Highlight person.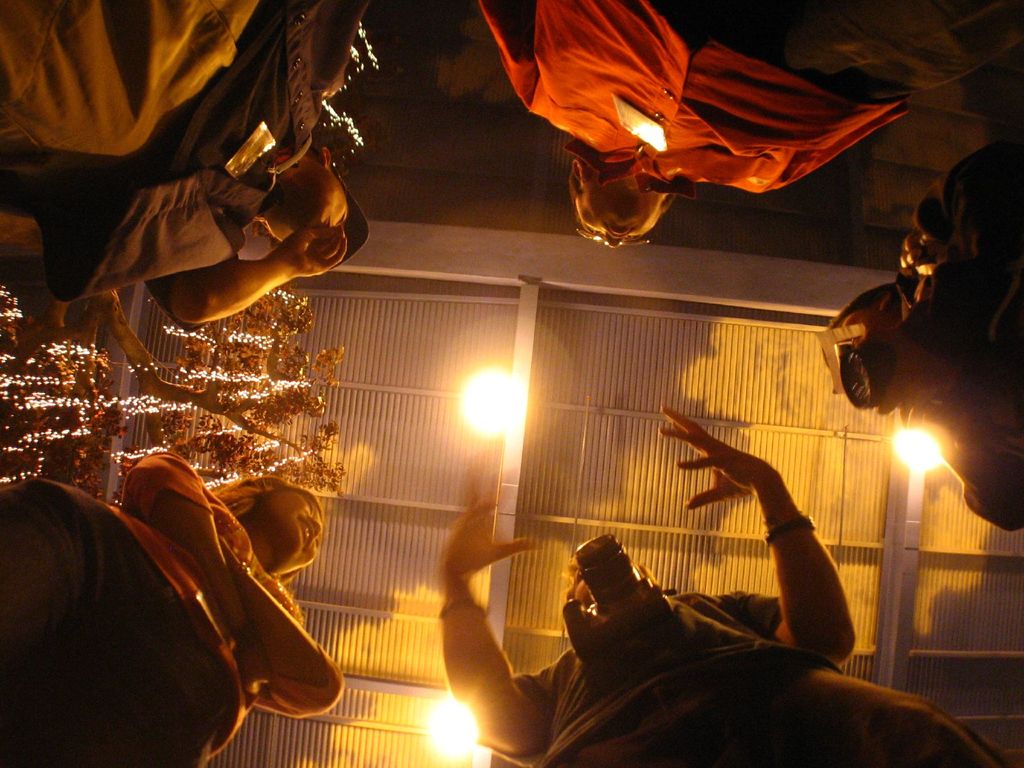
Highlighted region: {"x1": 440, "y1": 404, "x2": 1015, "y2": 767}.
